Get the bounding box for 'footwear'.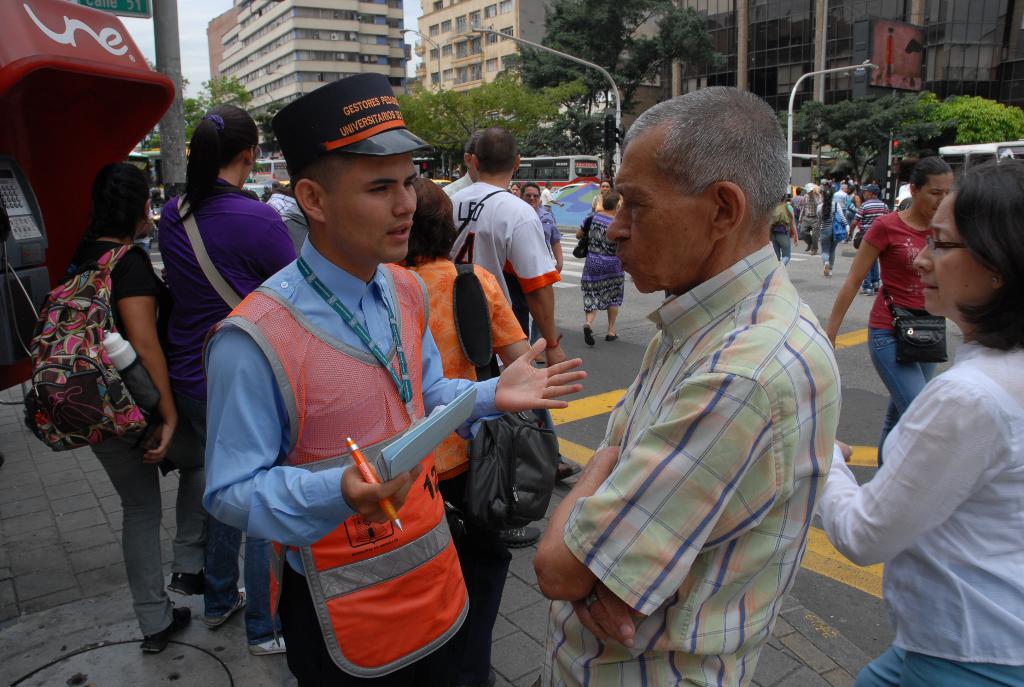
829,266,834,280.
